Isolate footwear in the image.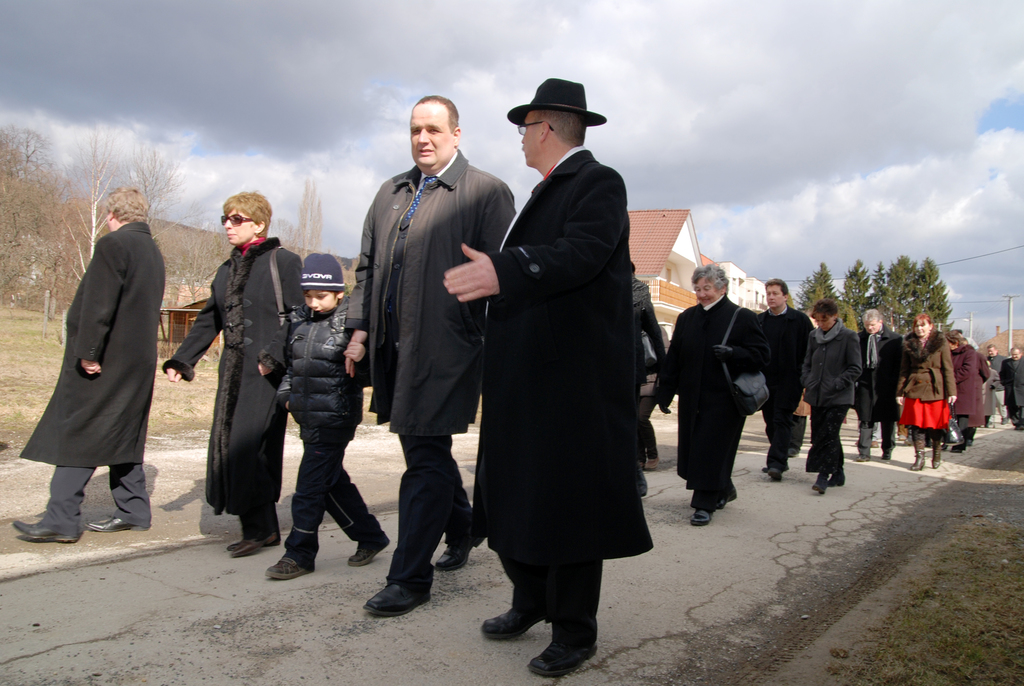
Isolated region: 689,507,710,527.
